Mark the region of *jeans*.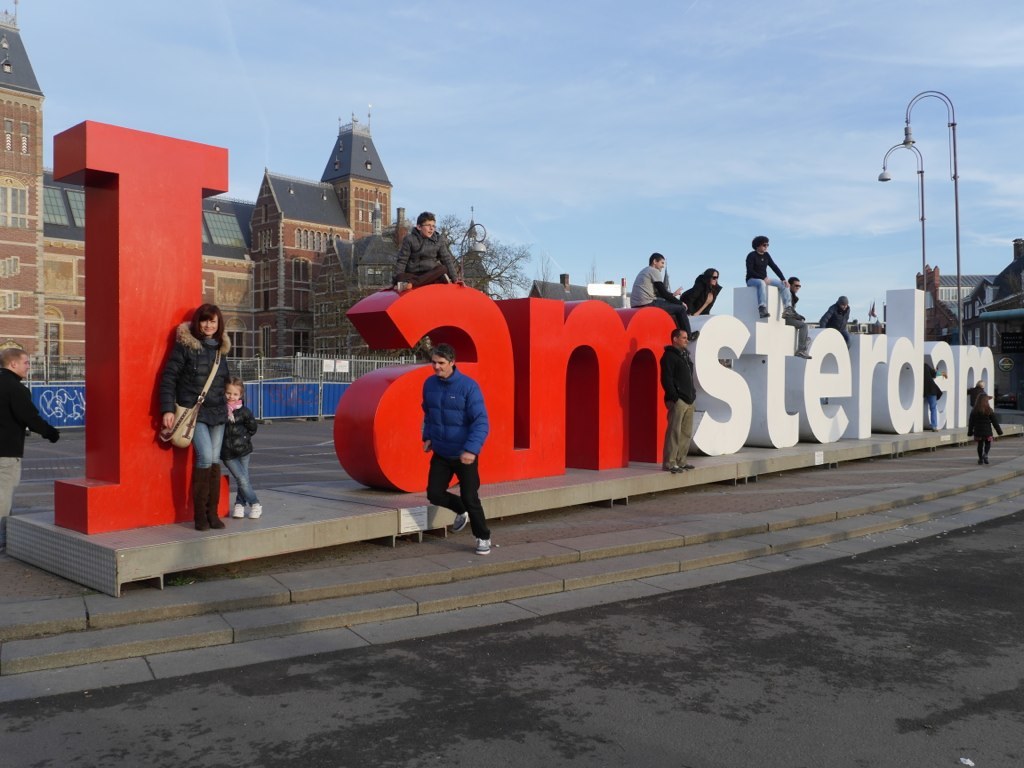
Region: [196,417,221,458].
